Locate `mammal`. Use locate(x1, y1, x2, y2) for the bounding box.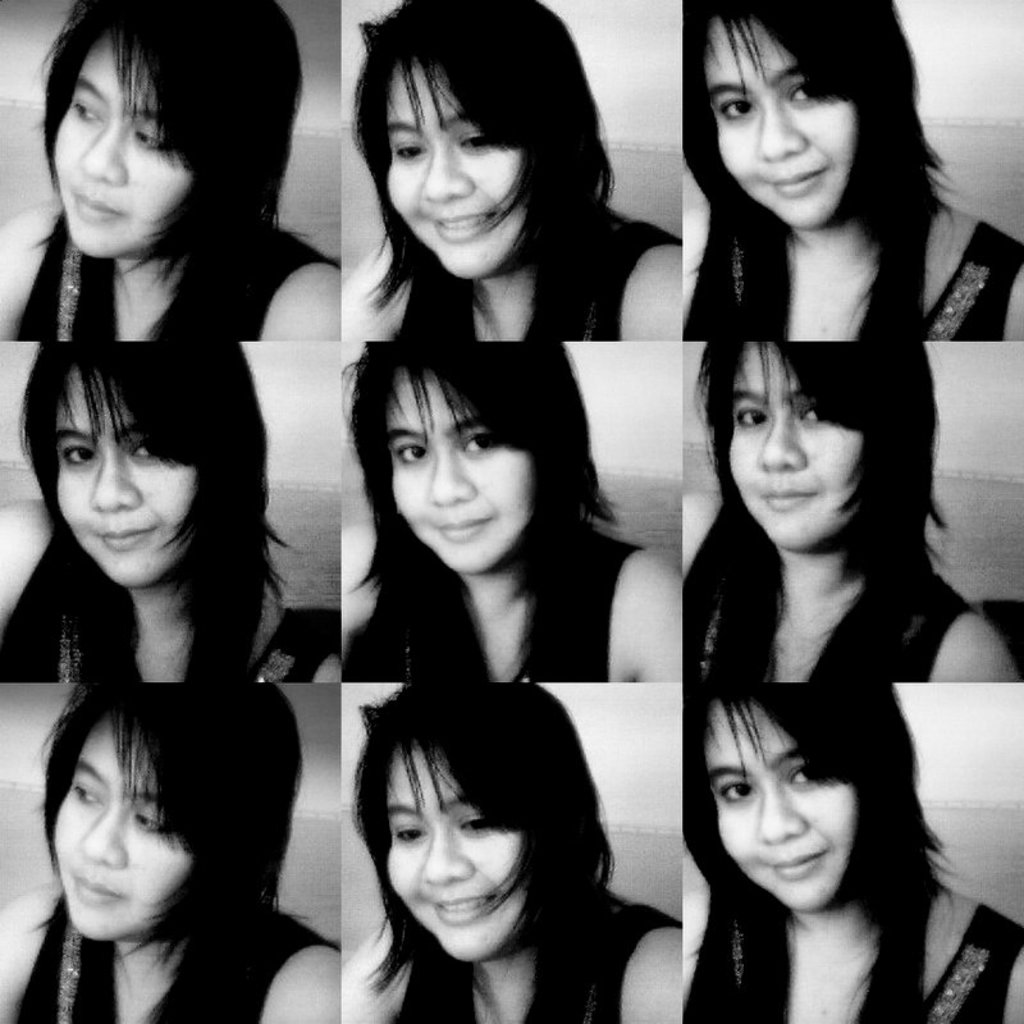
locate(337, 340, 684, 678).
